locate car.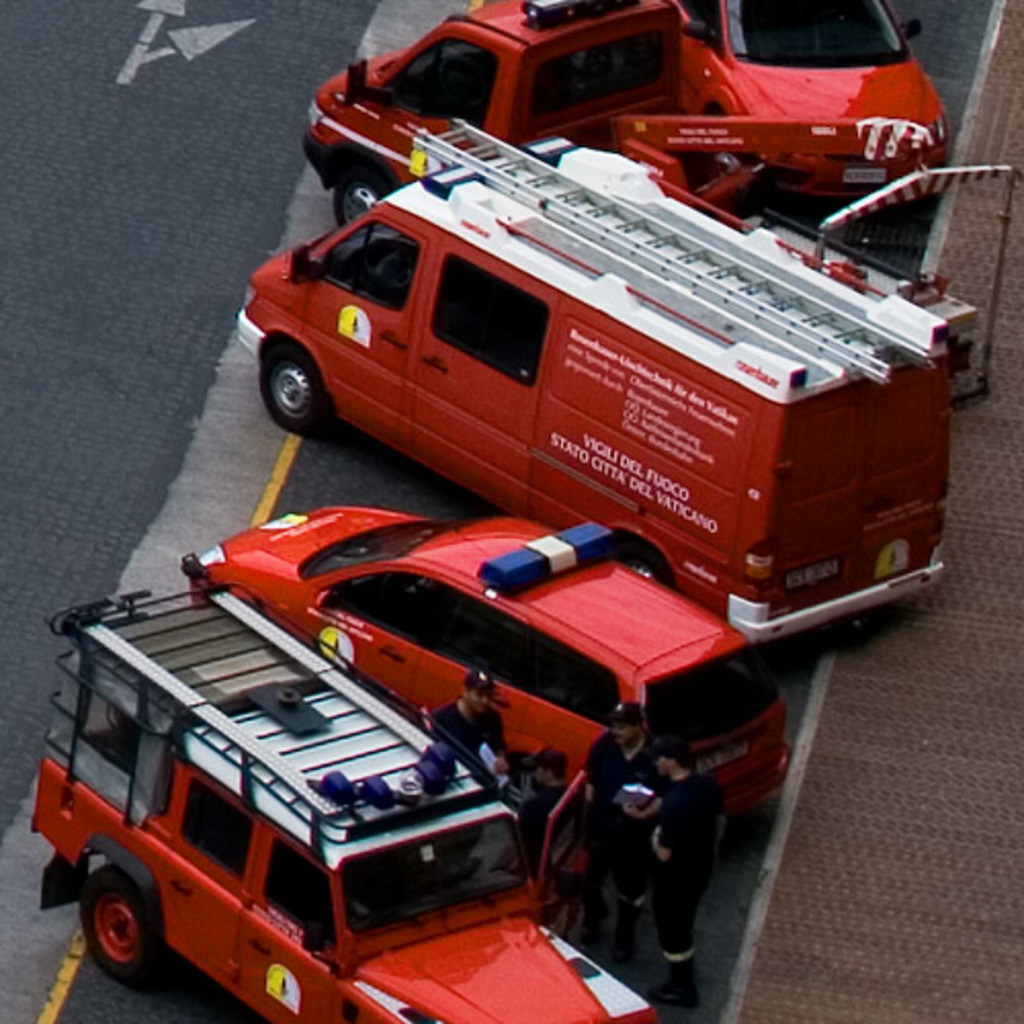
Bounding box: x1=180, y1=508, x2=797, y2=813.
